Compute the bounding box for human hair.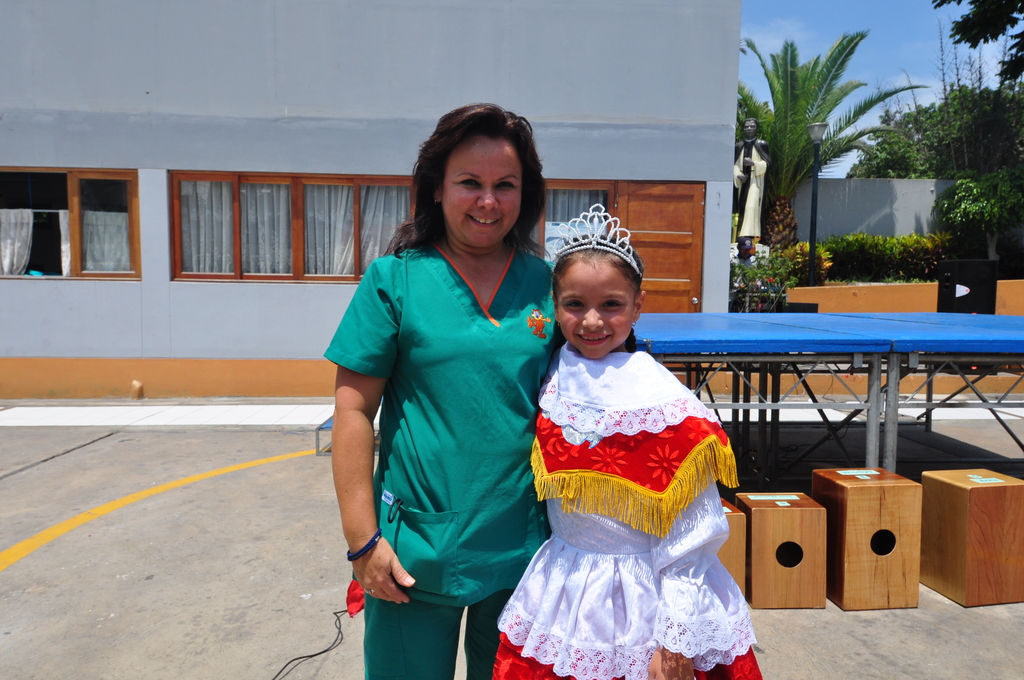
[405,110,547,271].
